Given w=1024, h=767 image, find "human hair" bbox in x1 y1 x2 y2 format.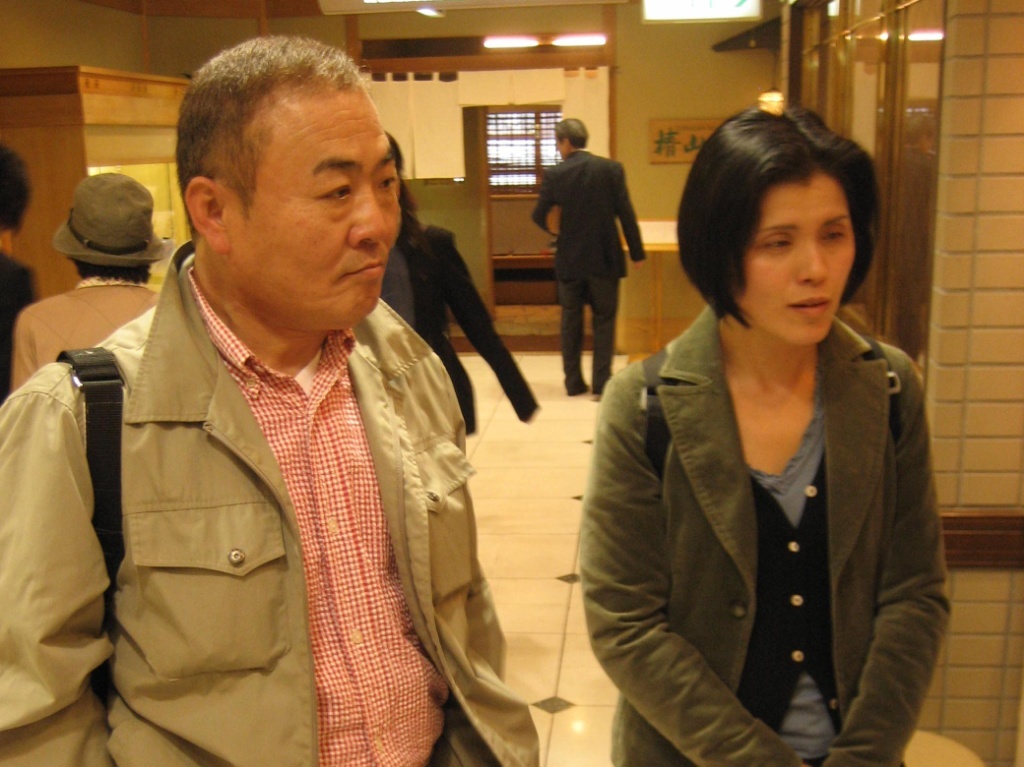
386 129 422 224.
